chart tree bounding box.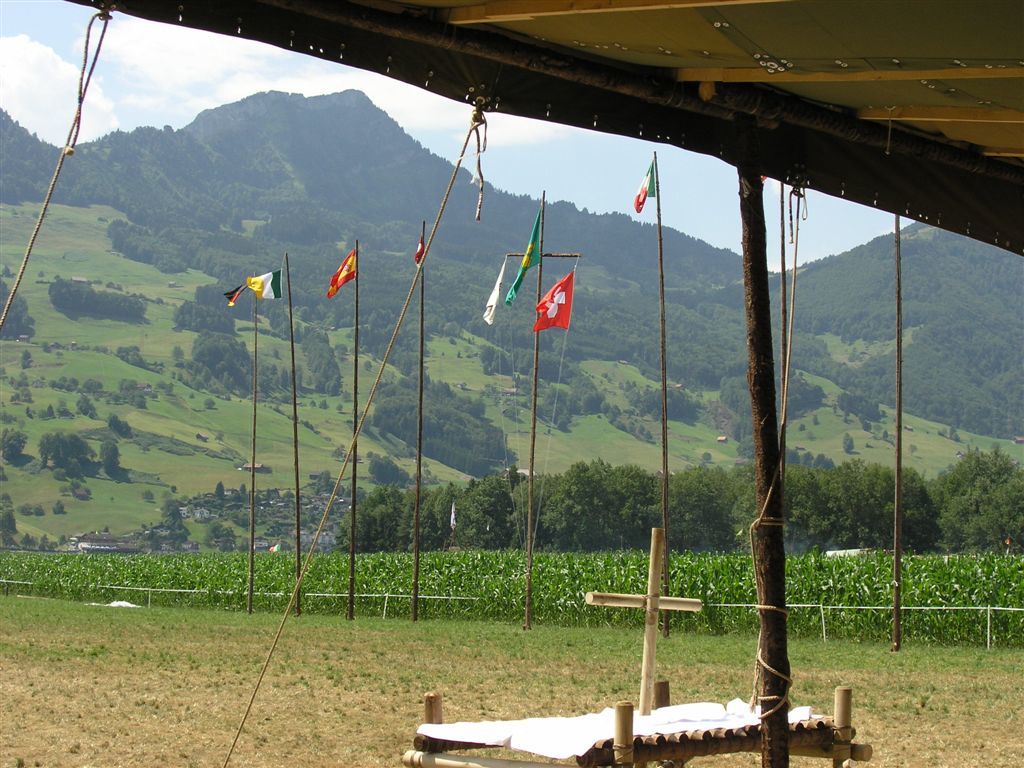
Charted: [217,525,237,553].
